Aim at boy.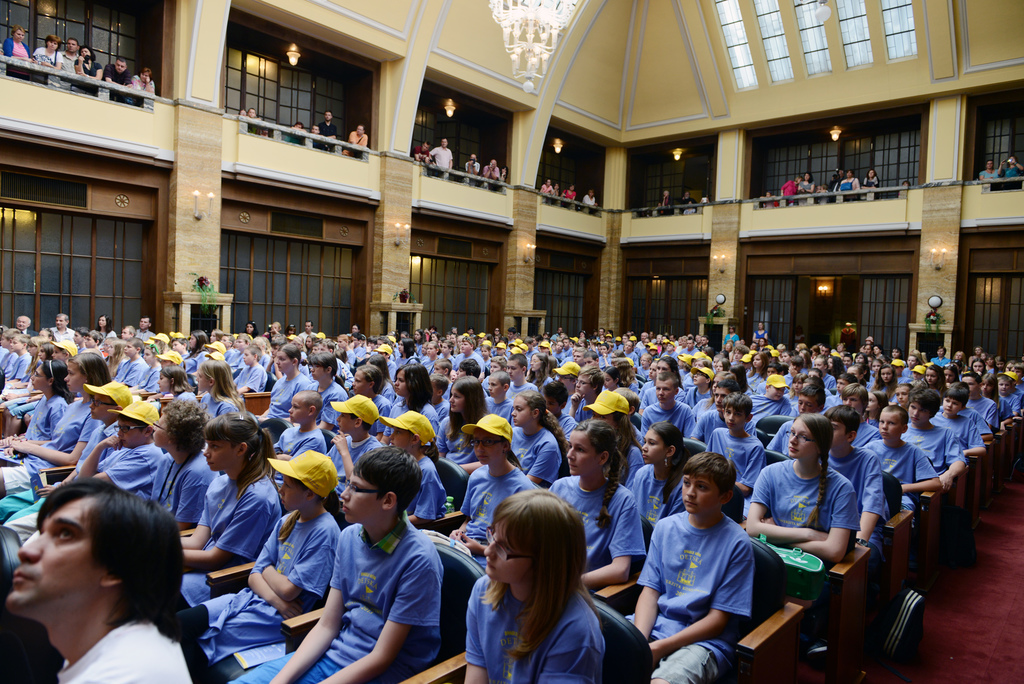
Aimed at BBox(749, 375, 792, 436).
